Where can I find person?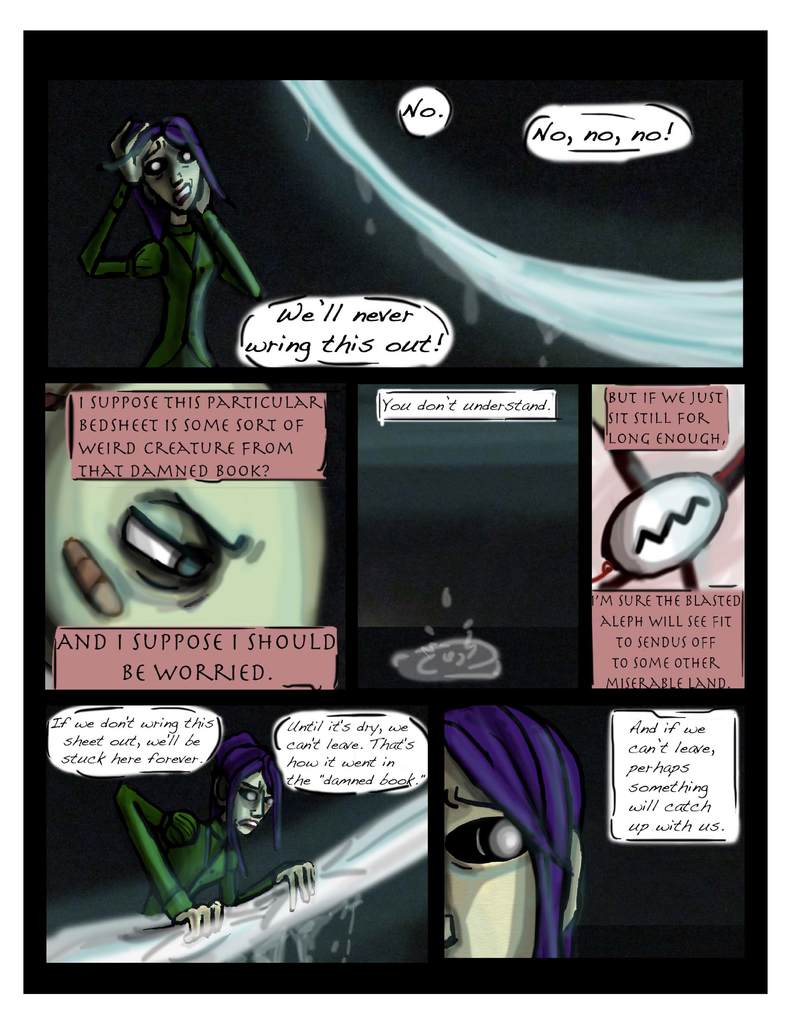
You can find it at BBox(116, 727, 328, 937).
